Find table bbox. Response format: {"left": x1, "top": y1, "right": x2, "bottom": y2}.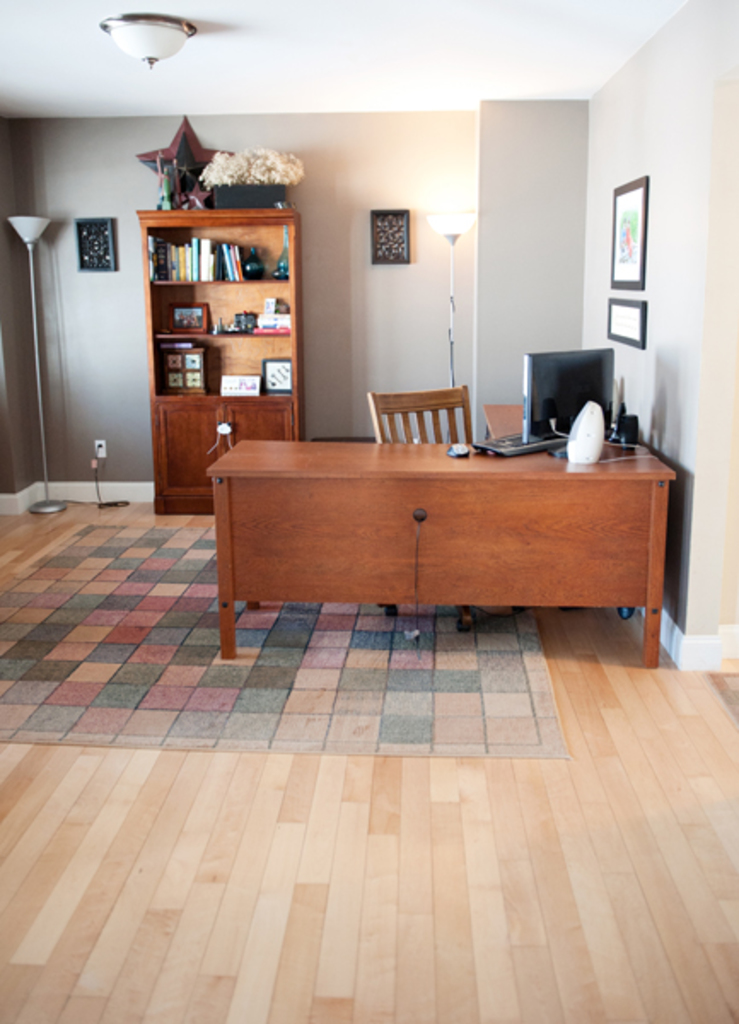
{"left": 201, "top": 404, "right": 684, "bottom": 649}.
